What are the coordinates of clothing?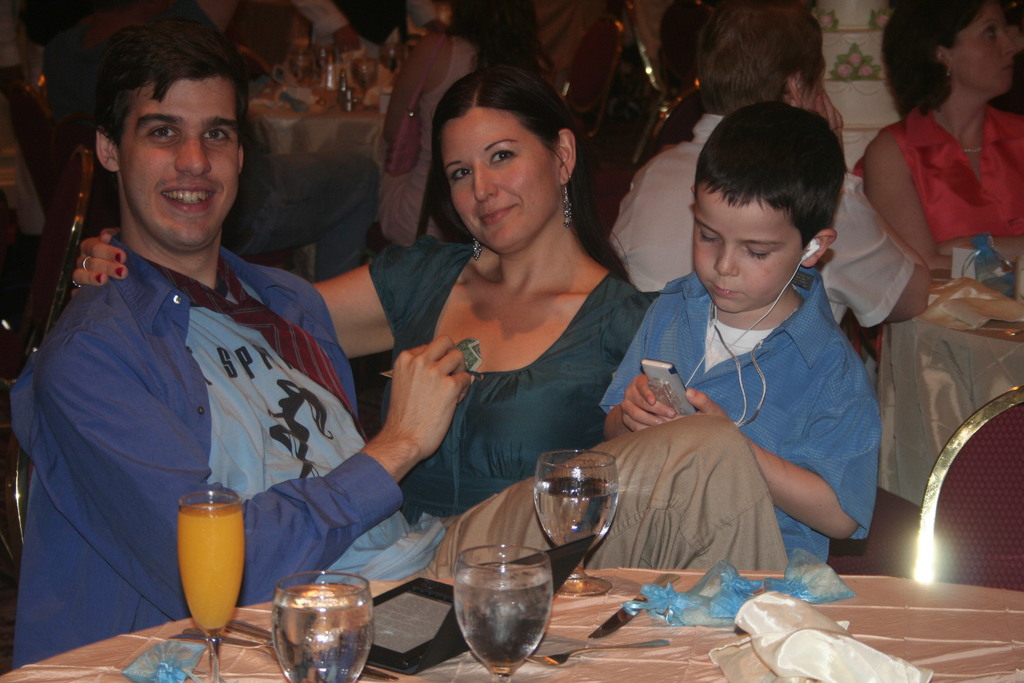
<region>853, 105, 1023, 247</region>.
